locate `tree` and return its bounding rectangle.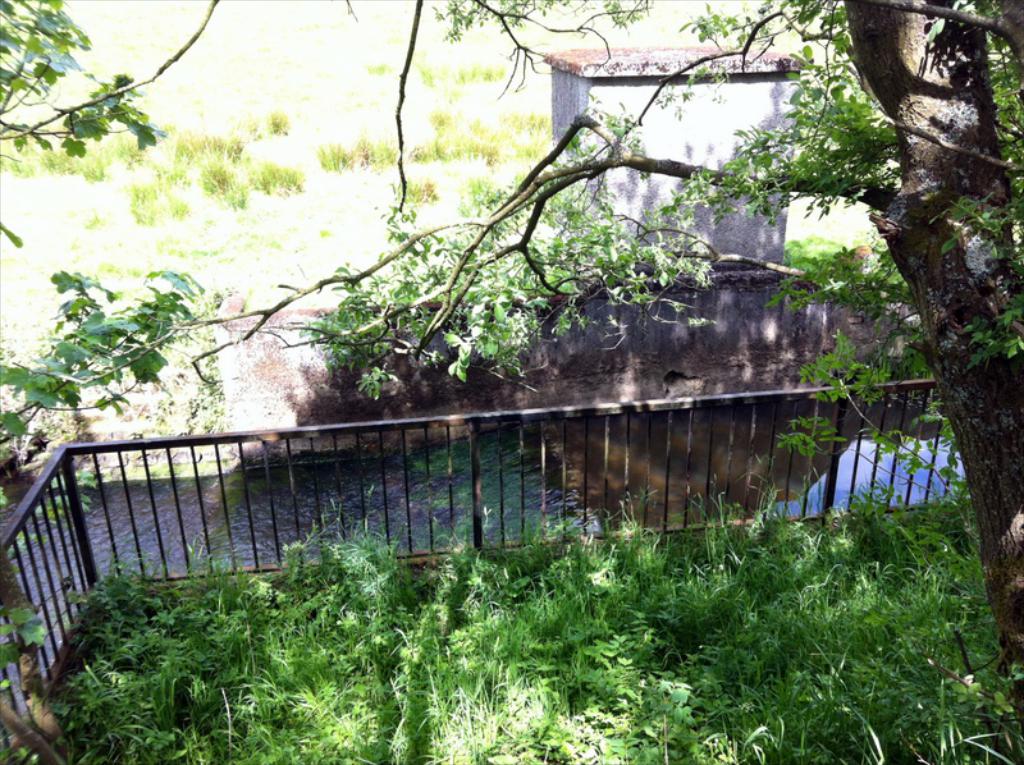
Rect(0, 0, 987, 606).
